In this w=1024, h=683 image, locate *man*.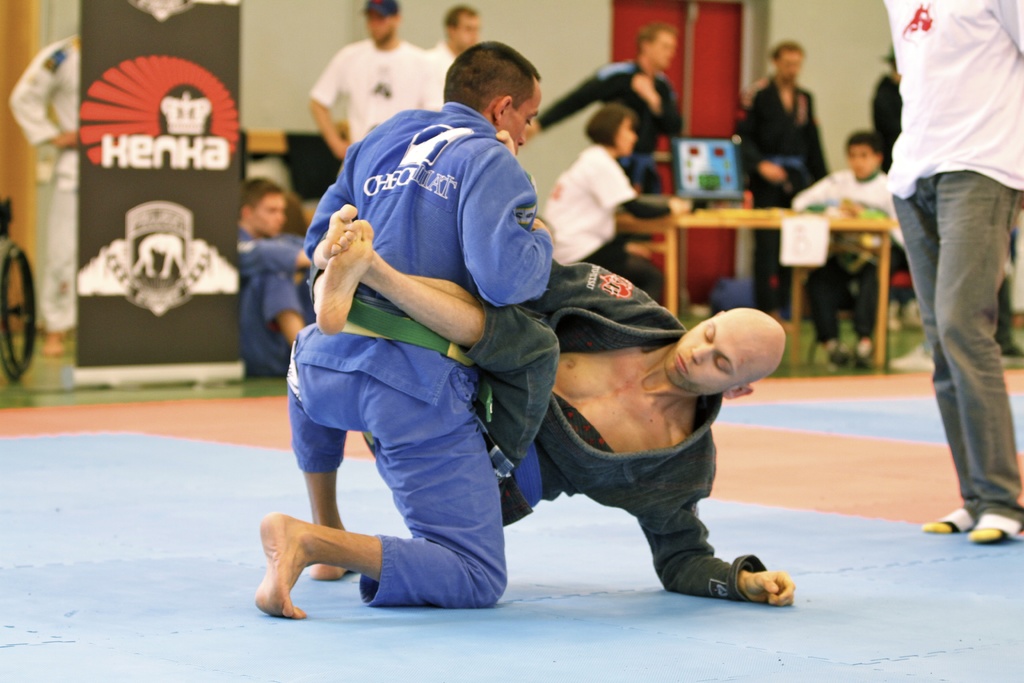
Bounding box: bbox=[428, 2, 480, 106].
